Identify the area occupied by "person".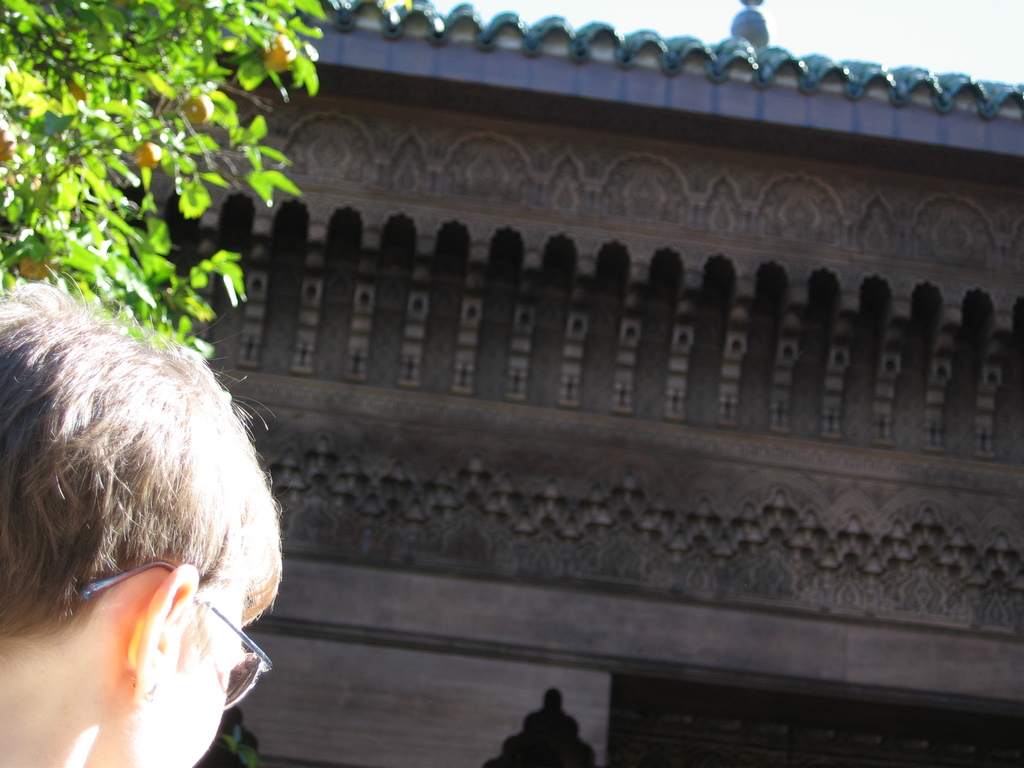
Area: pyautogui.locateOnScreen(0, 280, 303, 767).
